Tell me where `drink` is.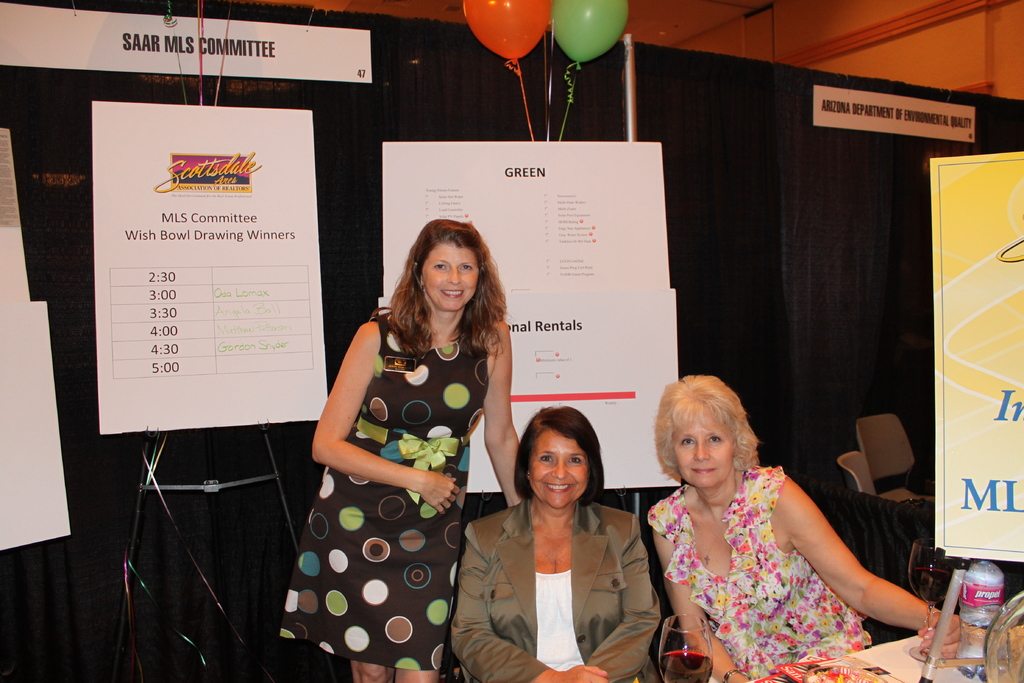
`drink` is at region(908, 568, 950, 604).
